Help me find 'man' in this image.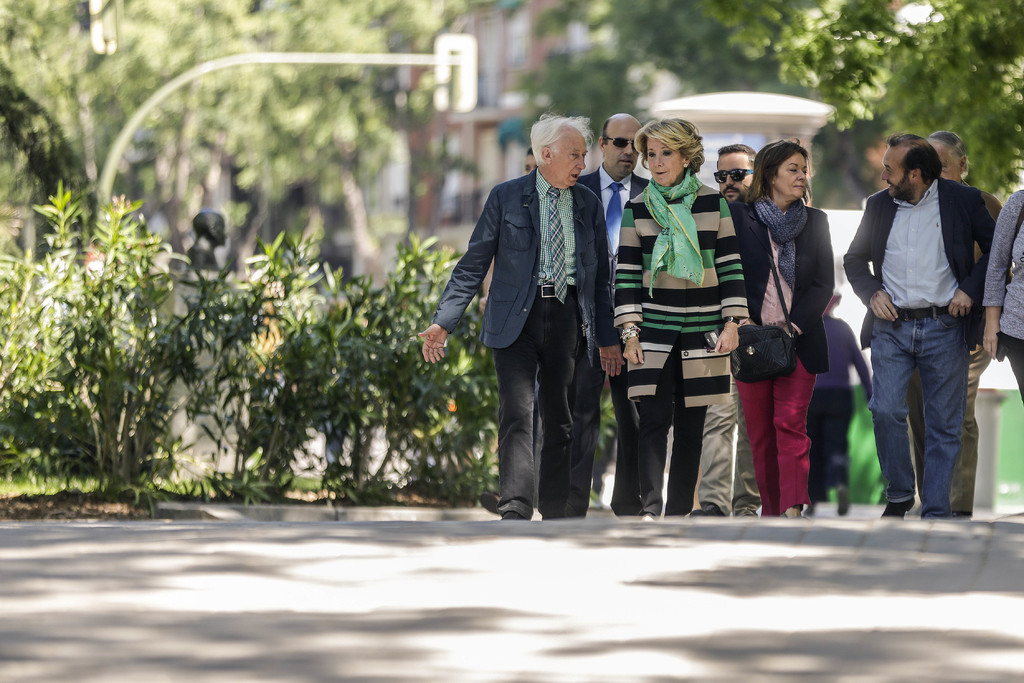
Found it: [413, 103, 627, 519].
